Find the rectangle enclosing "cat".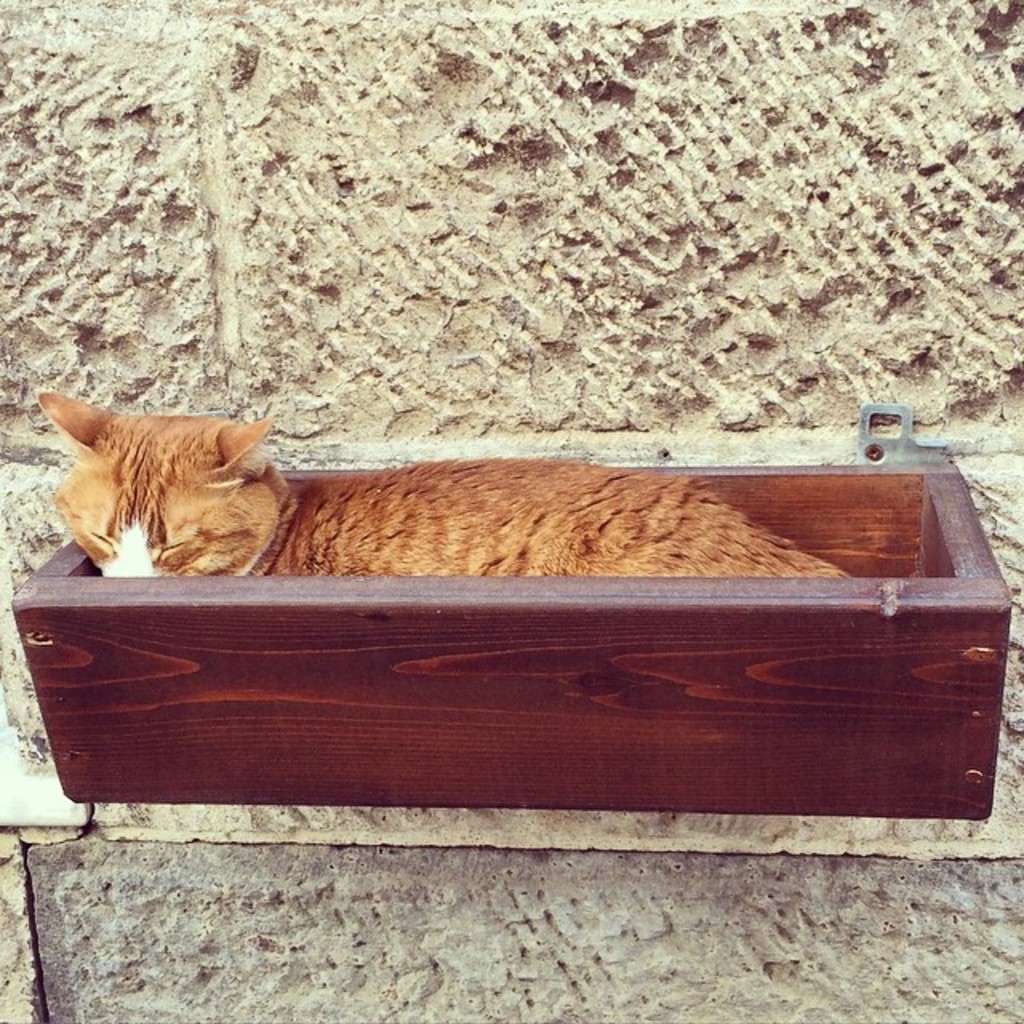
detection(34, 384, 856, 576).
